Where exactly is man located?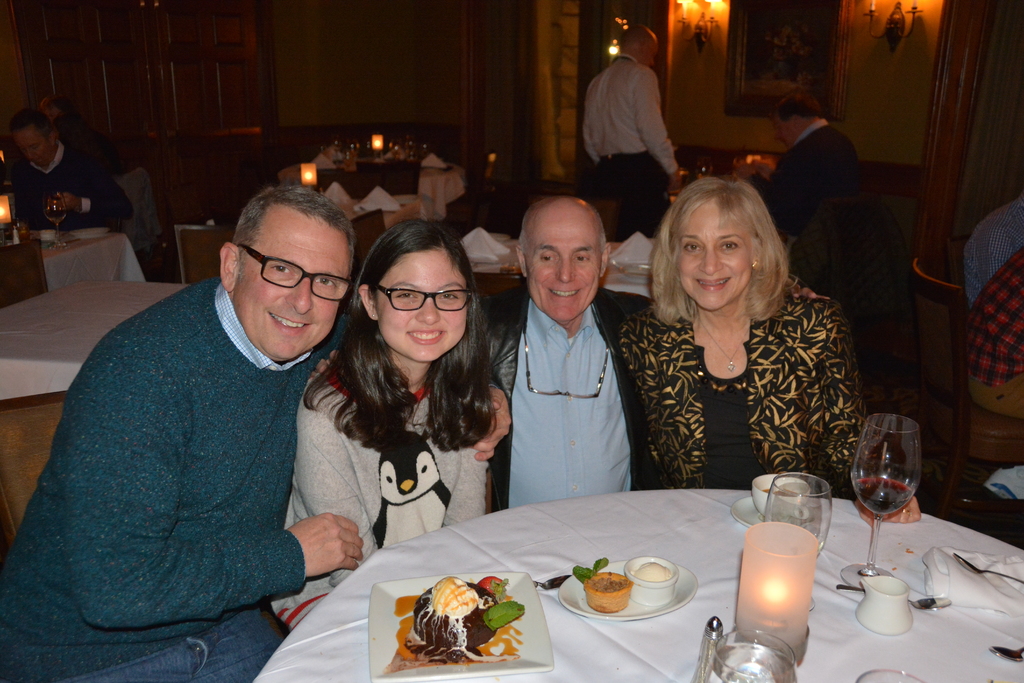
Its bounding box is <bbox>13, 108, 133, 238</bbox>.
